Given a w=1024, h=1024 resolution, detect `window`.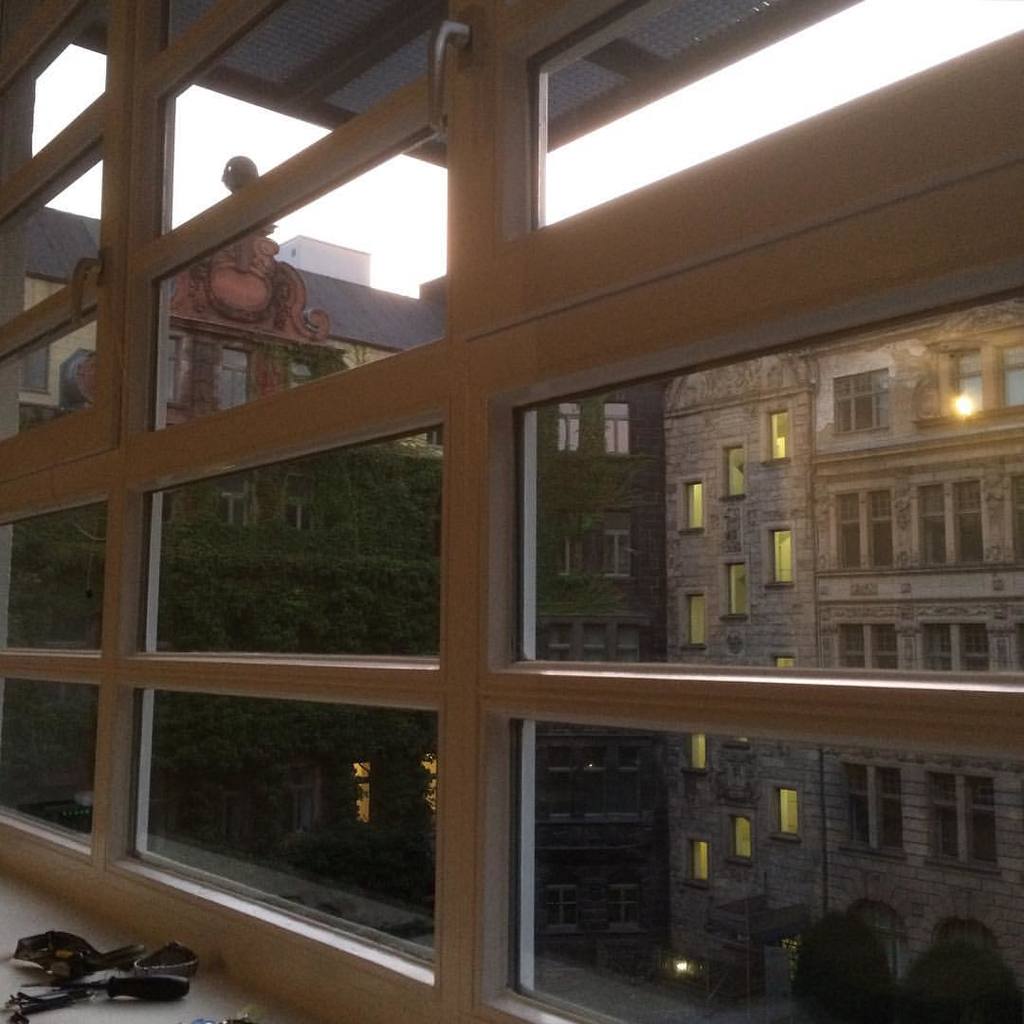
locate(946, 345, 987, 412).
